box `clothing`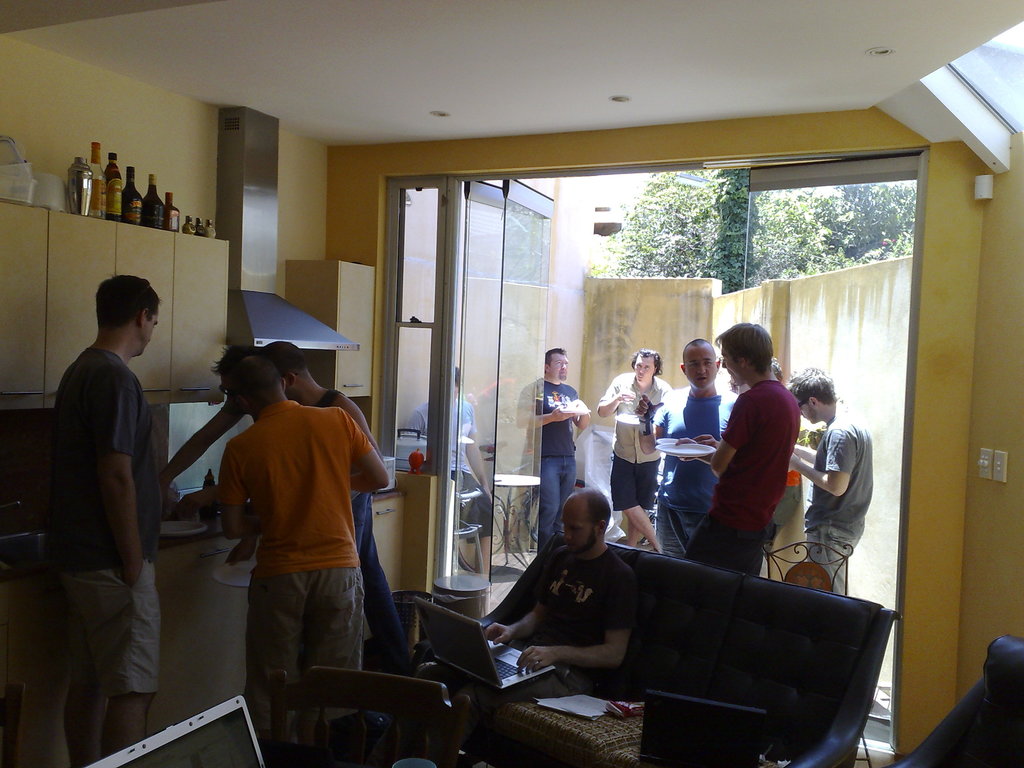
left=660, top=392, right=730, bottom=554
